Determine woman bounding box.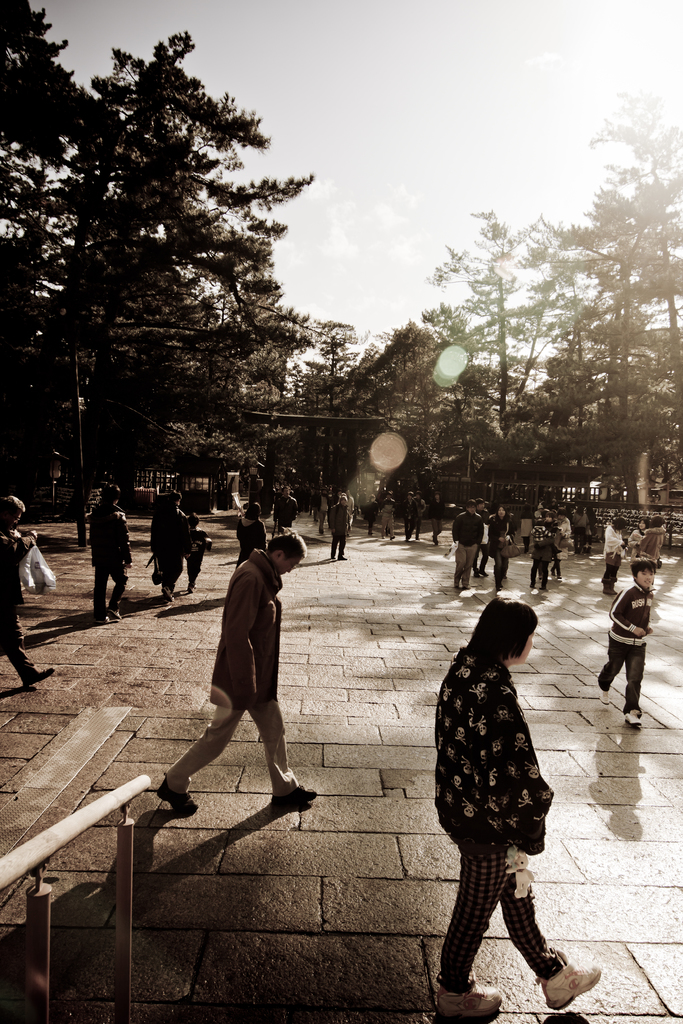
Determined: [left=630, top=519, right=649, bottom=565].
